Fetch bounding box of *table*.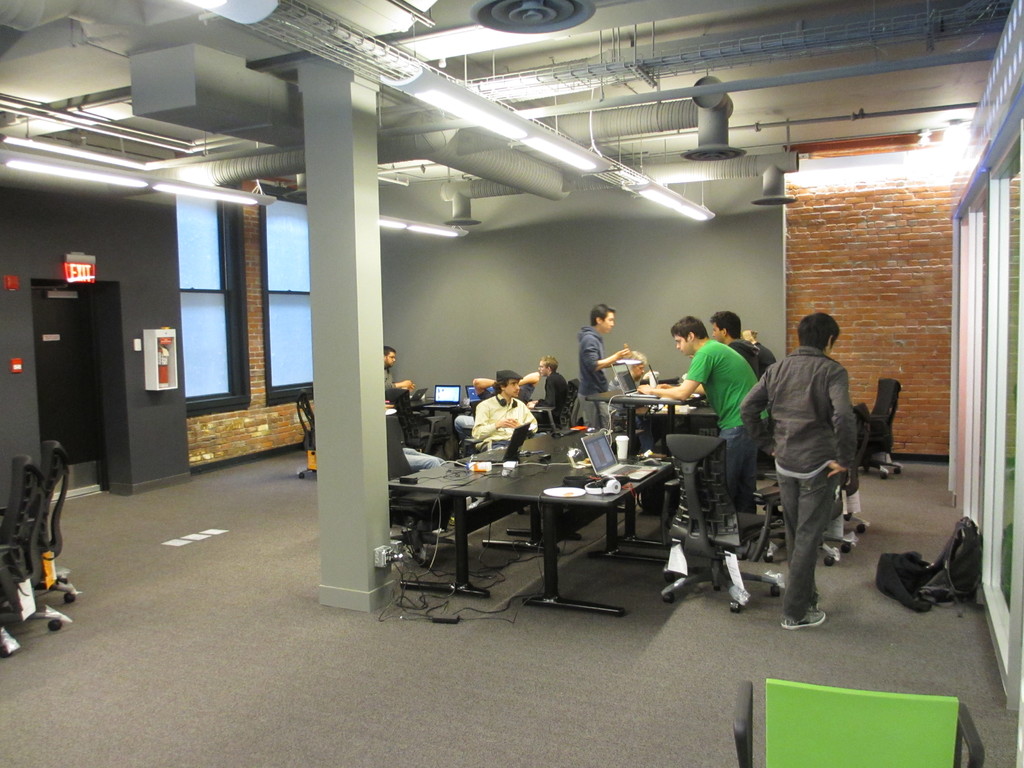
Bbox: 378, 418, 694, 624.
